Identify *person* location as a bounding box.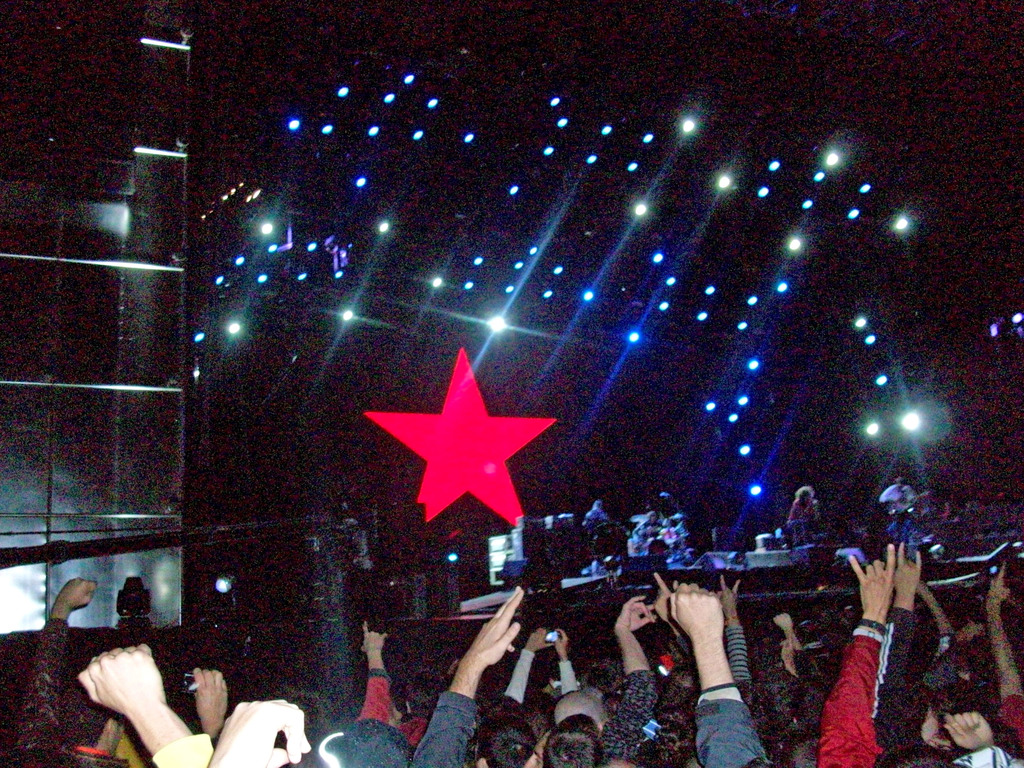
{"left": 680, "top": 579, "right": 775, "bottom": 767}.
